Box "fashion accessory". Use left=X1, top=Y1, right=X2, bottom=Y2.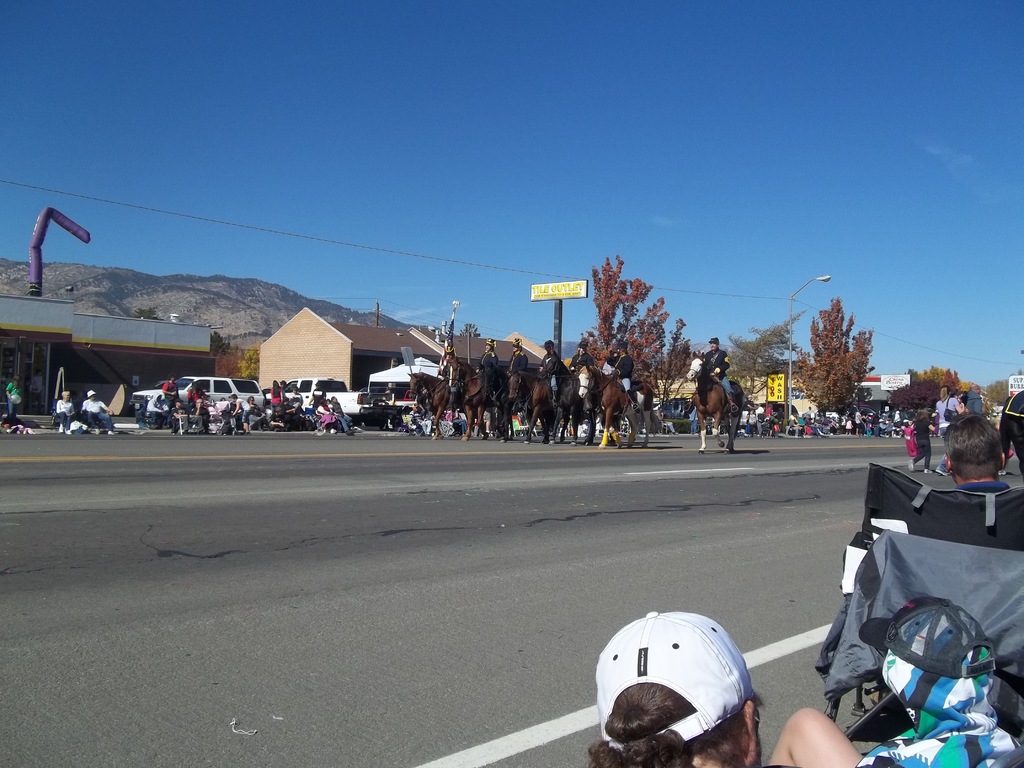
left=908, top=458, right=915, bottom=472.
